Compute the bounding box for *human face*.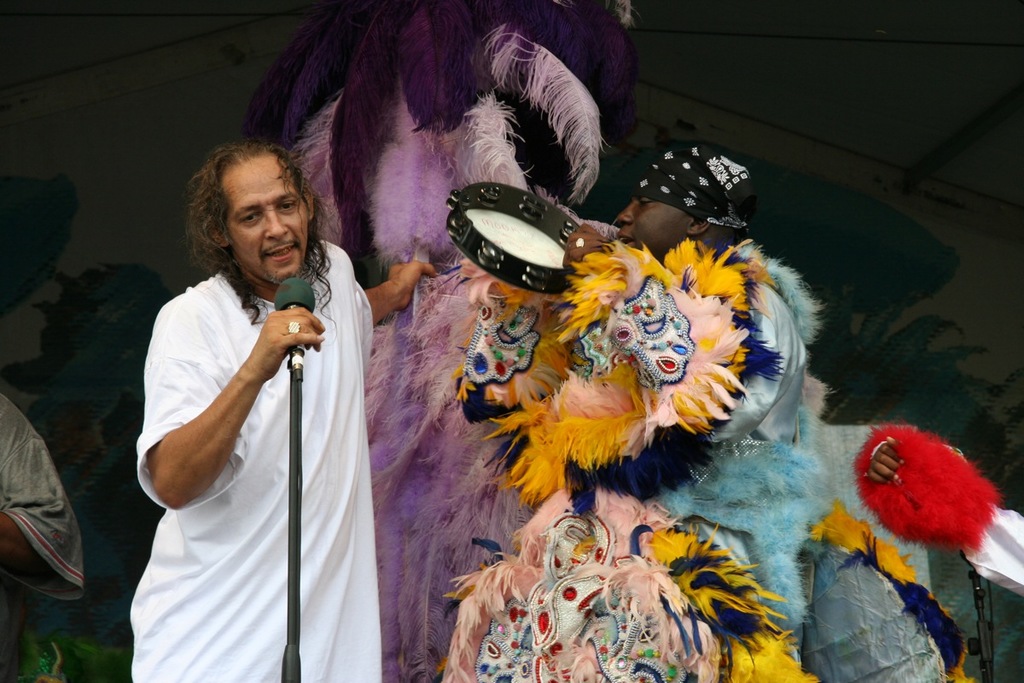
box=[223, 155, 308, 285].
